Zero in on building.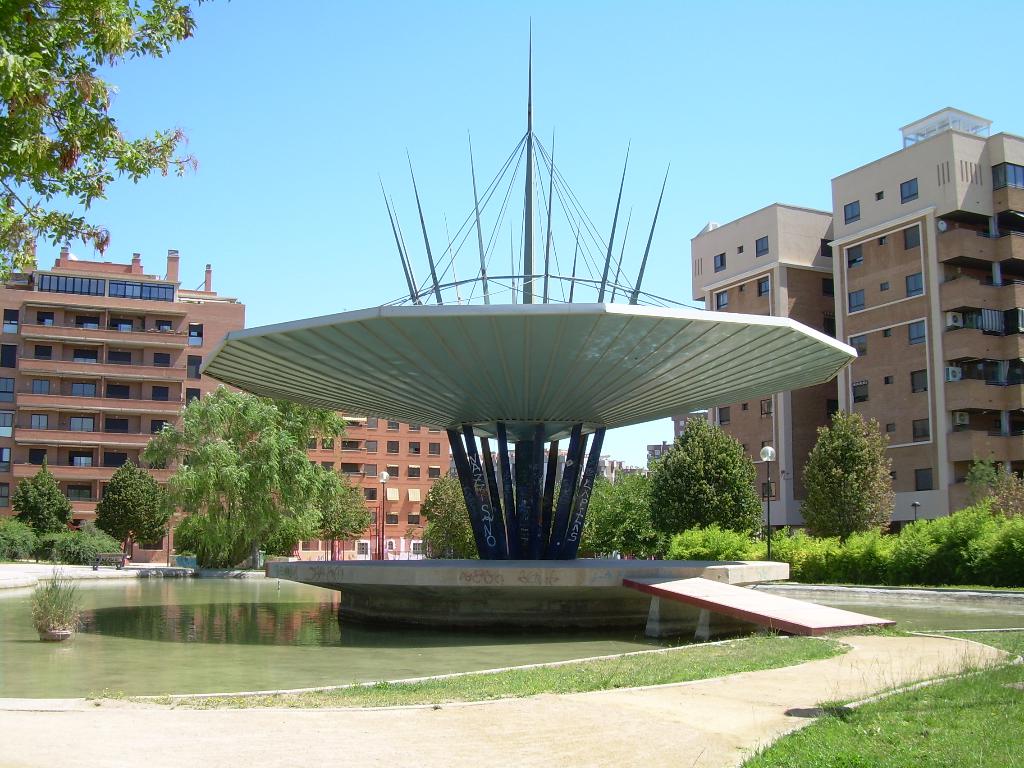
Zeroed in: (303,410,447,541).
